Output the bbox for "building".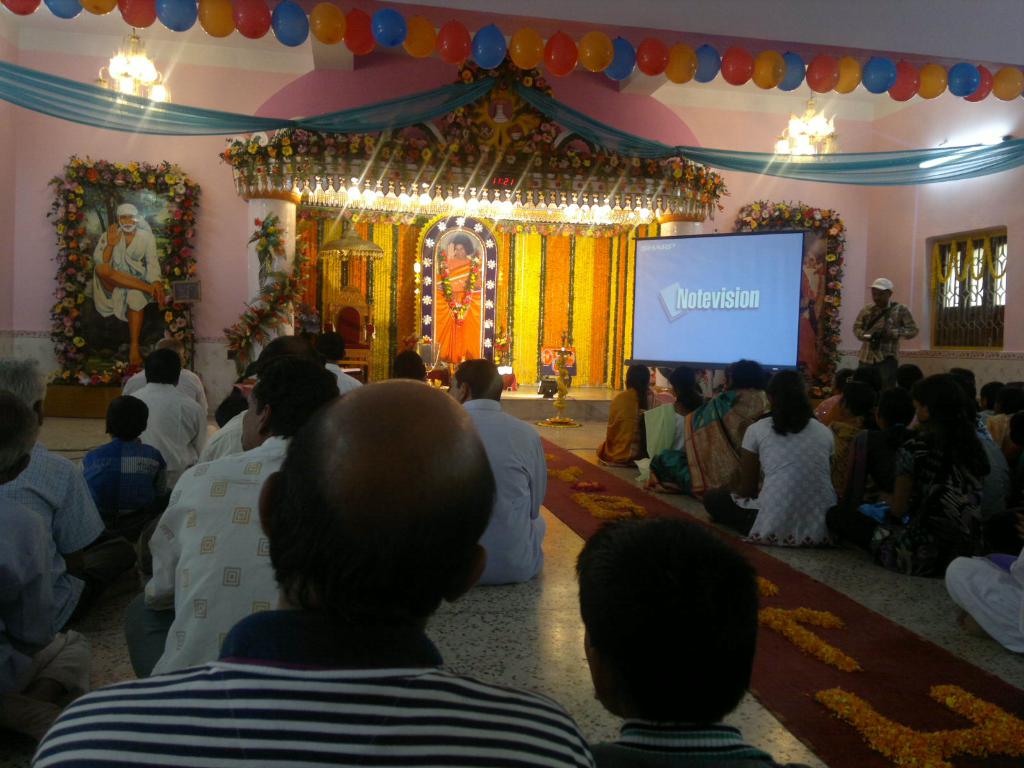
0:0:1023:765.
